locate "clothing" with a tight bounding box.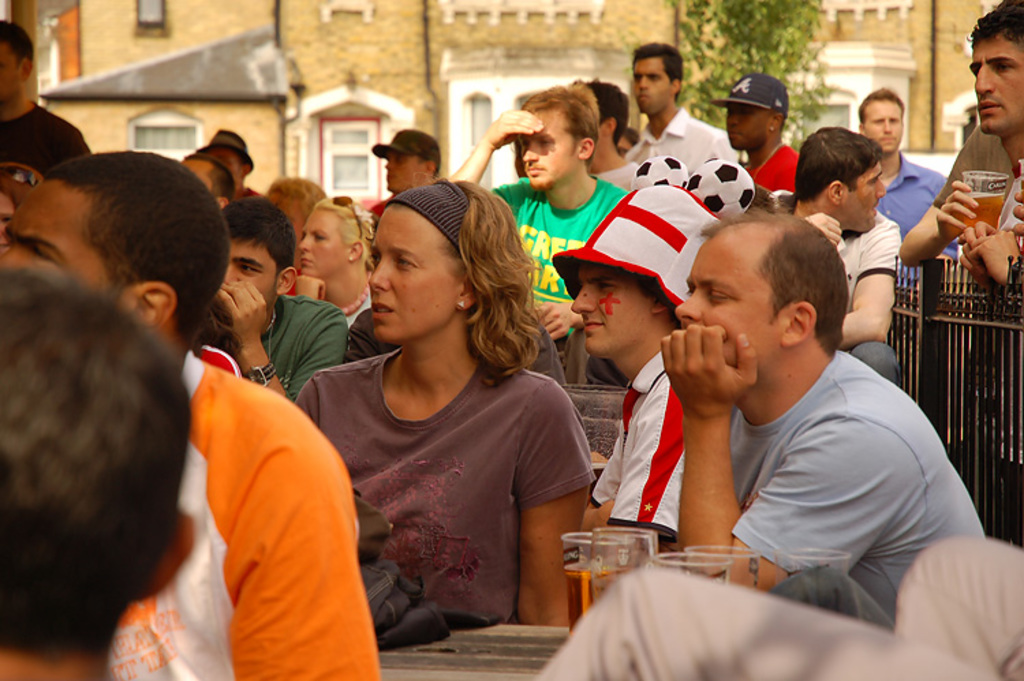
<bbox>699, 334, 1013, 631</bbox>.
